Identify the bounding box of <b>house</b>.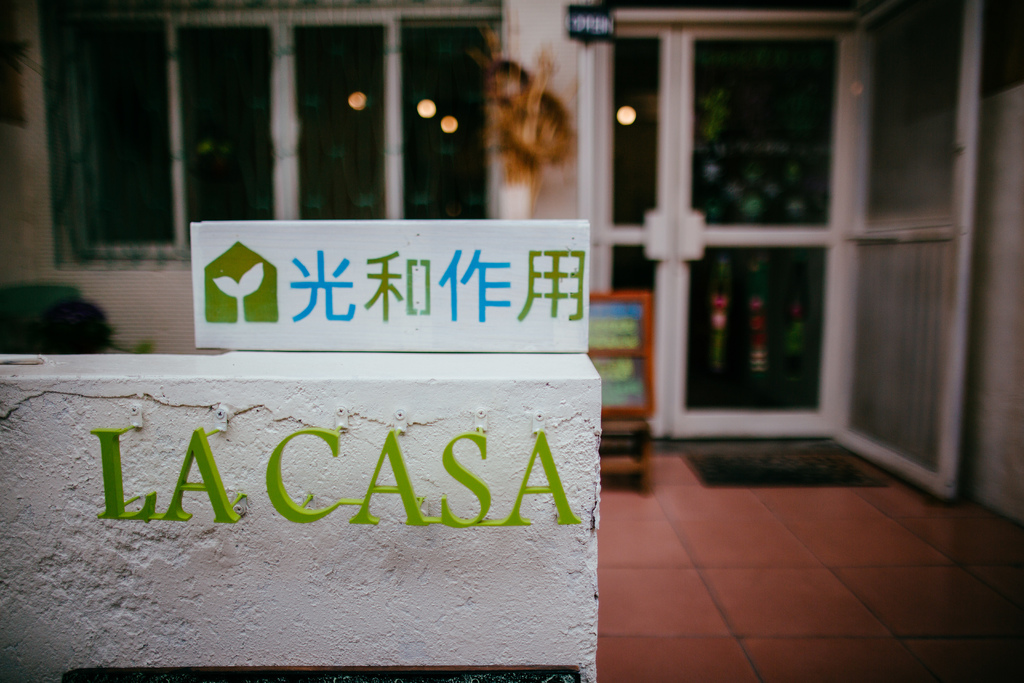
<region>0, 0, 1023, 682</region>.
